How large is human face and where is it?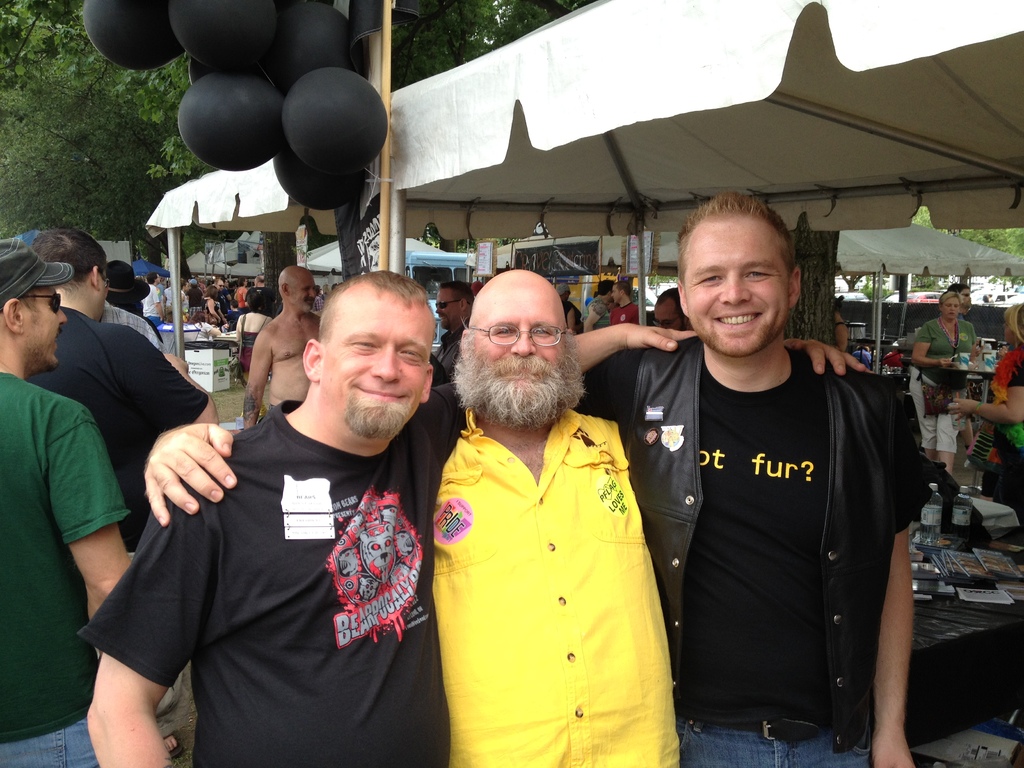
Bounding box: (left=438, top=287, right=458, bottom=330).
